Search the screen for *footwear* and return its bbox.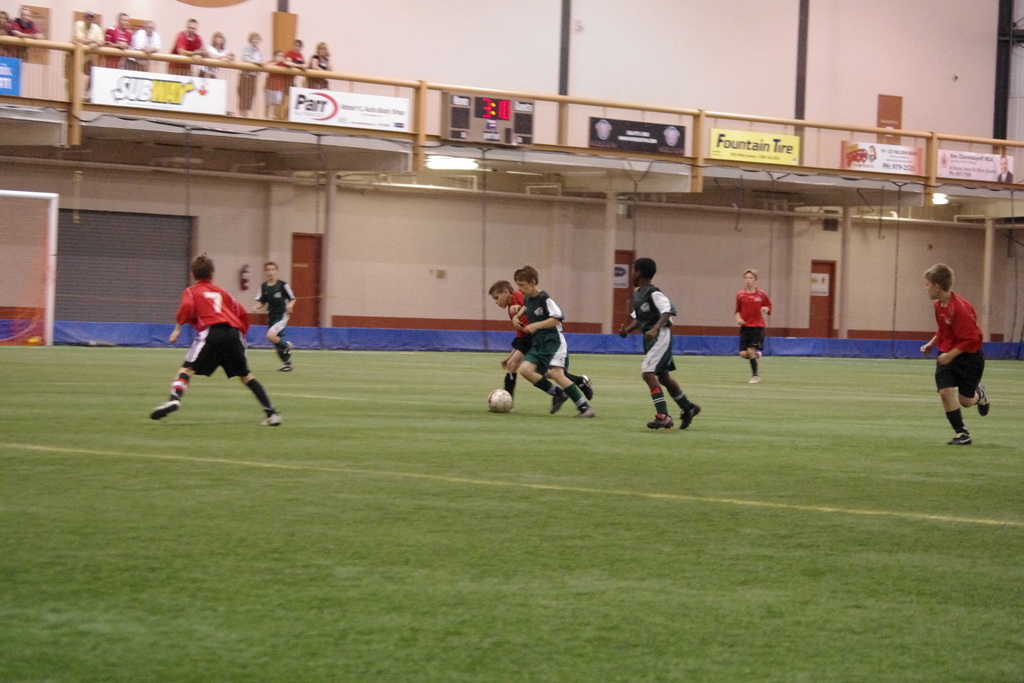
Found: left=946, top=425, right=973, bottom=447.
